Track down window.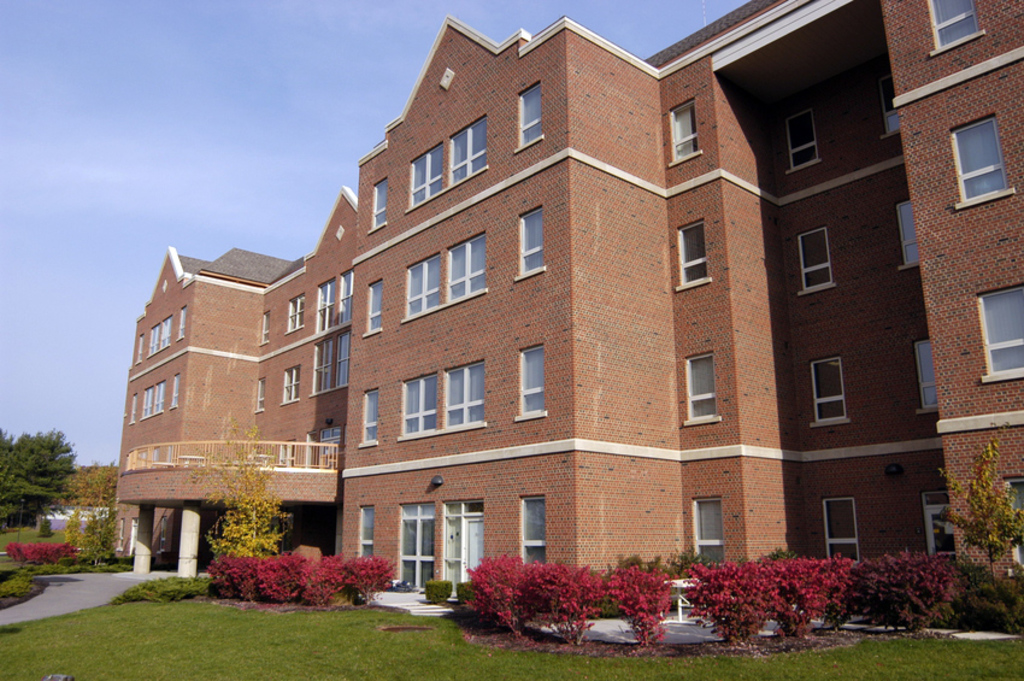
Tracked to 370 174 387 233.
